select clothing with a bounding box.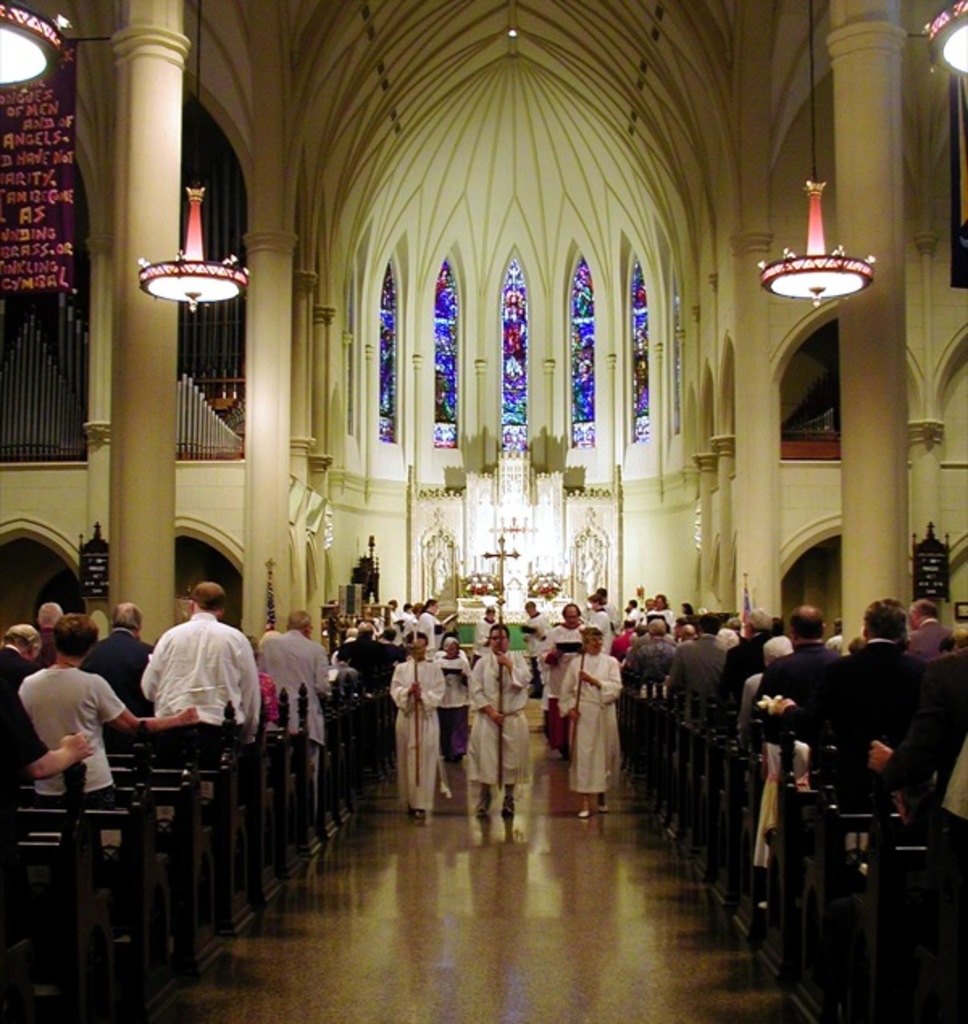
bbox(24, 664, 126, 800).
